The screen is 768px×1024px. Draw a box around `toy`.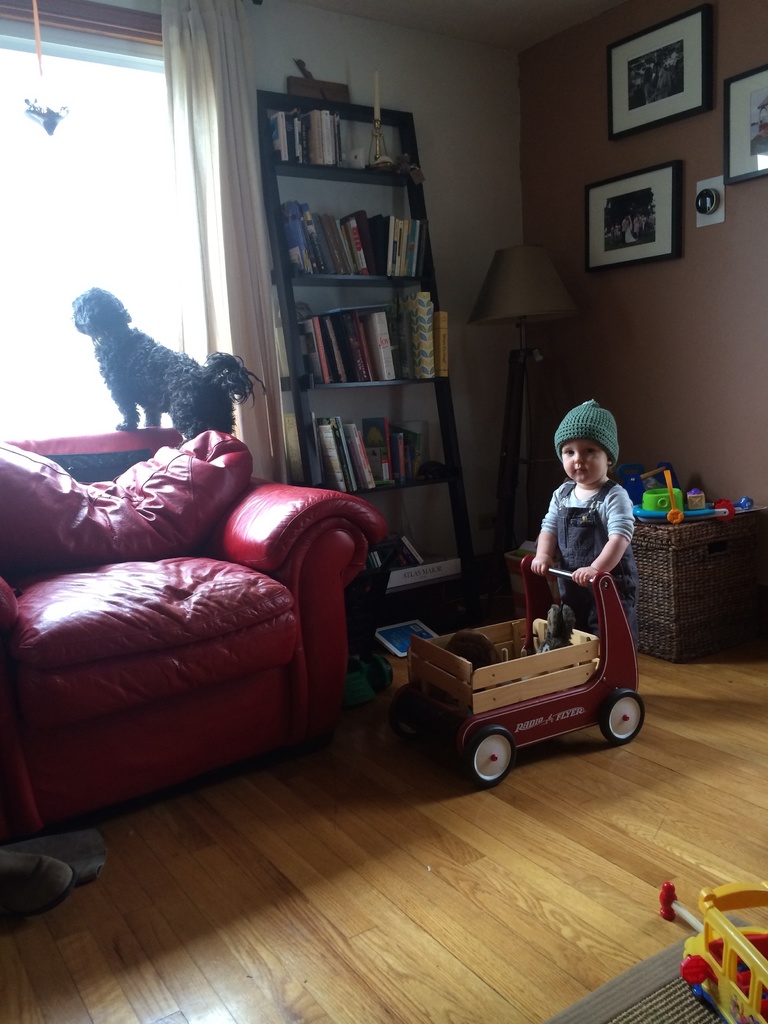
[x1=629, y1=490, x2=737, y2=518].
